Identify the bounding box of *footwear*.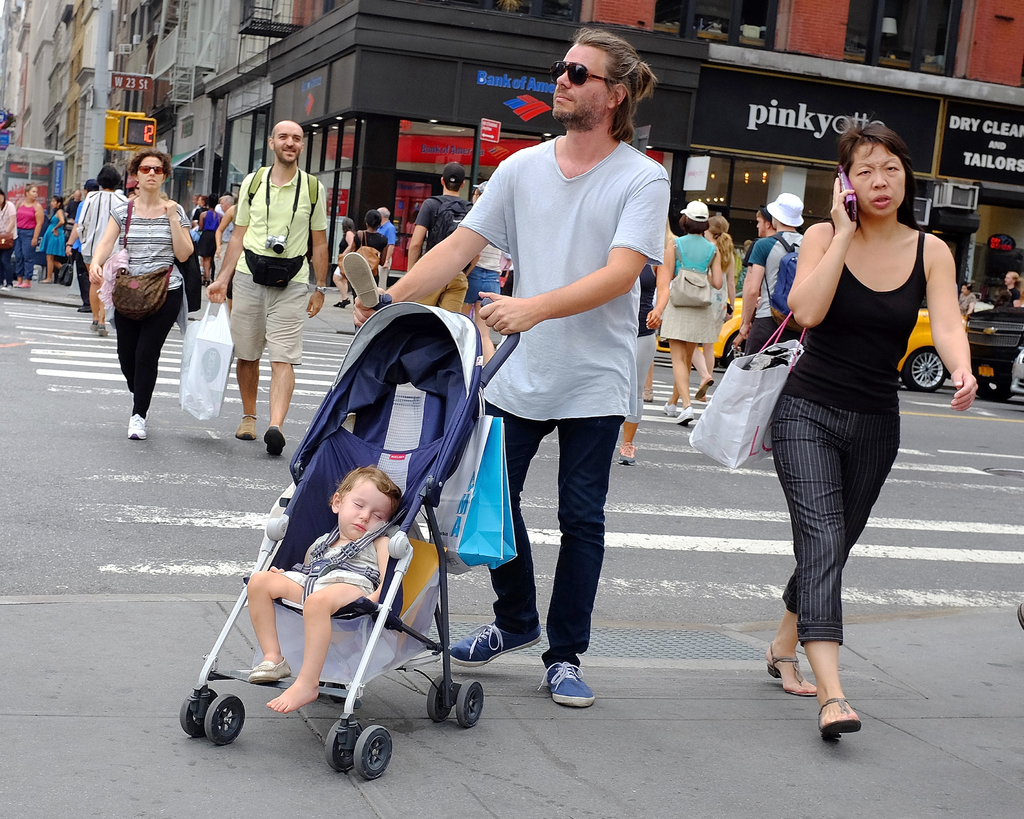
left=447, top=617, right=545, bottom=668.
